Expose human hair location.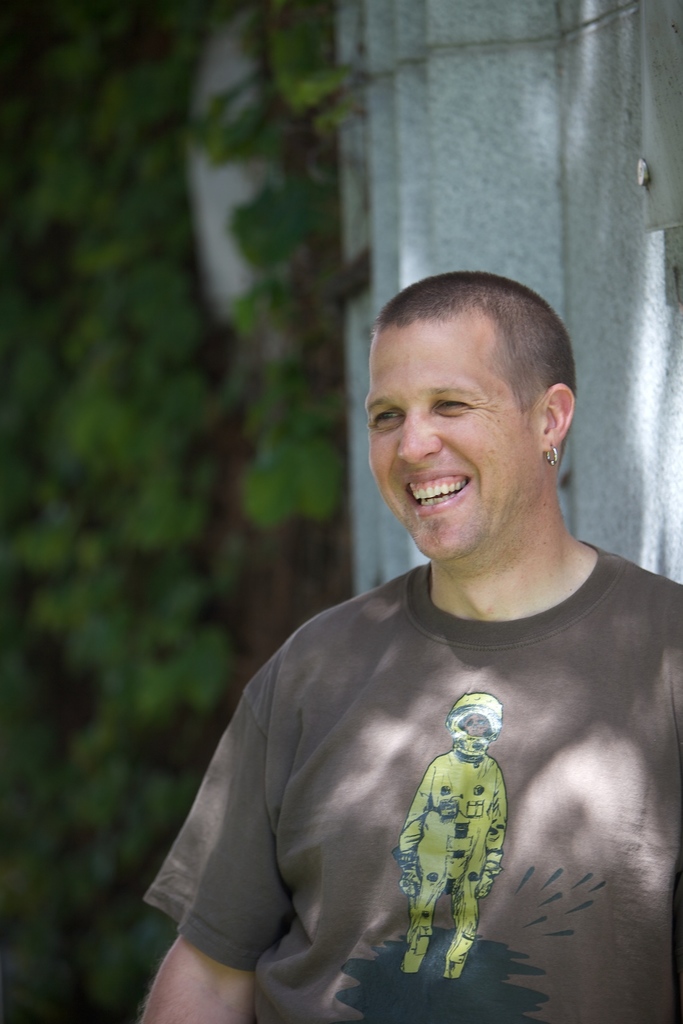
Exposed at detection(373, 282, 566, 440).
